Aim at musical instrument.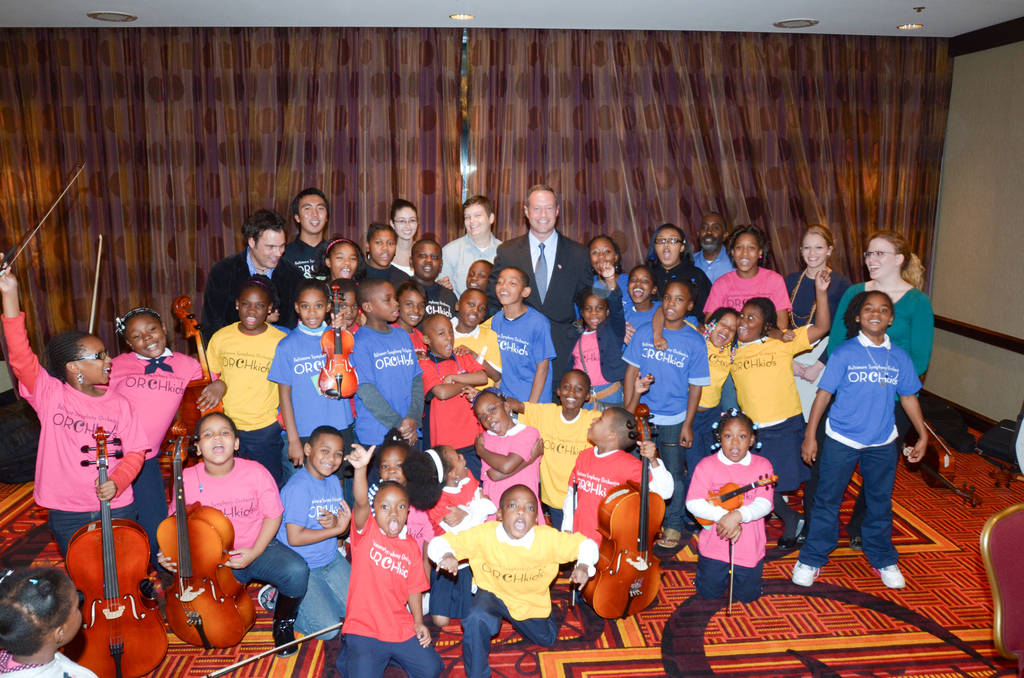
Aimed at 582/408/662/620.
